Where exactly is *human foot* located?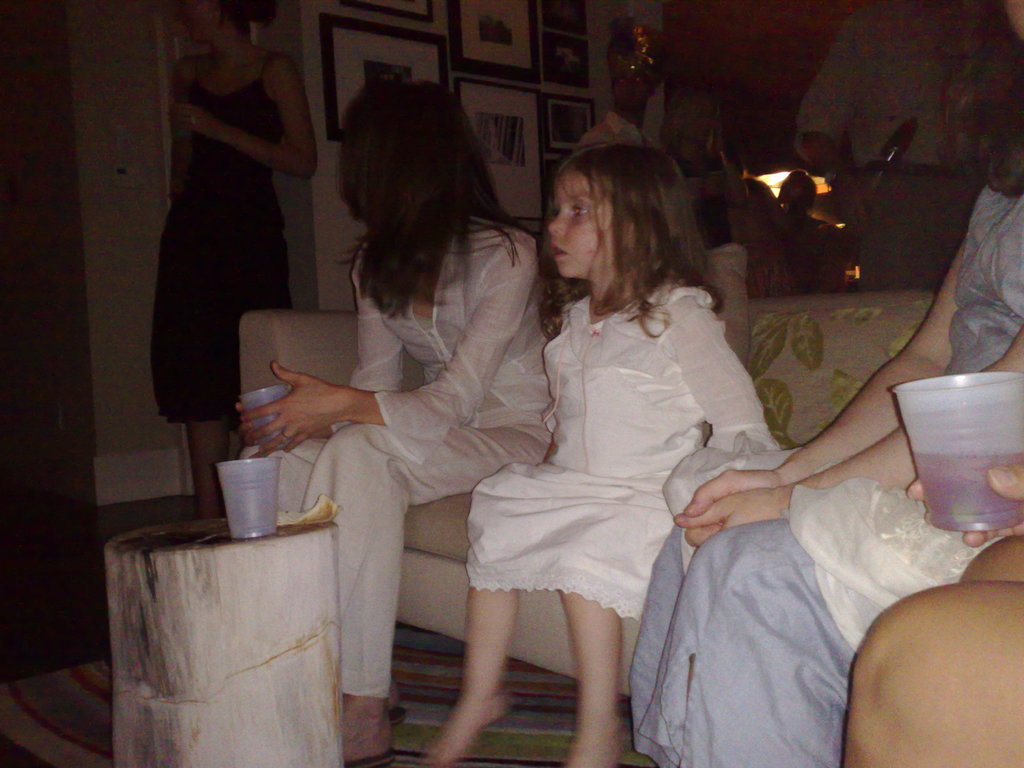
Its bounding box is [568, 718, 632, 767].
